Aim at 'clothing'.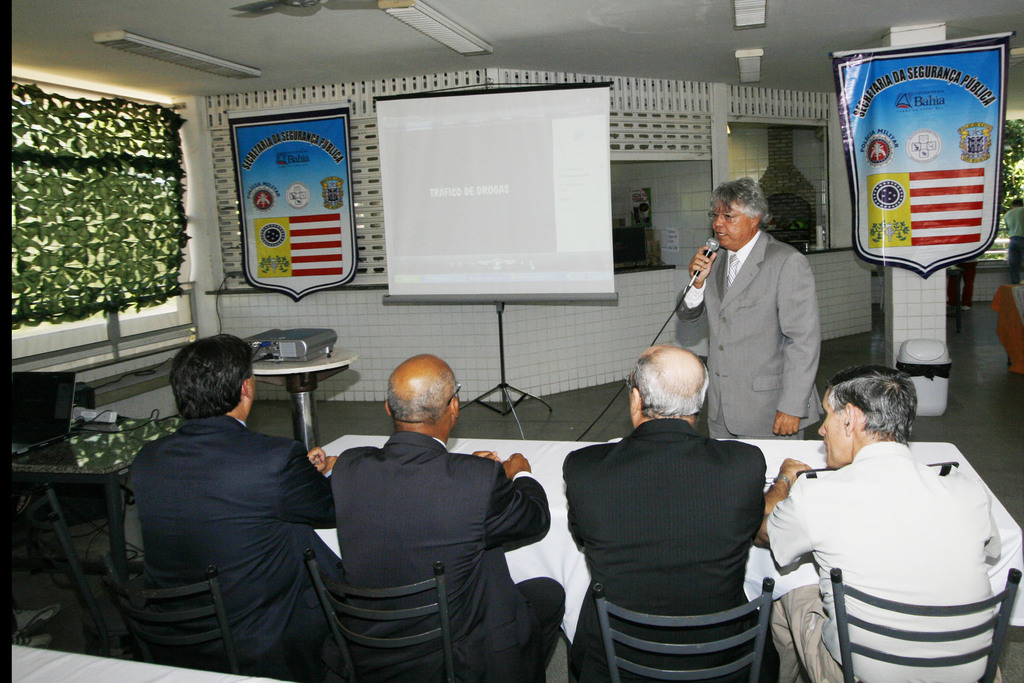
Aimed at box=[330, 431, 579, 682].
